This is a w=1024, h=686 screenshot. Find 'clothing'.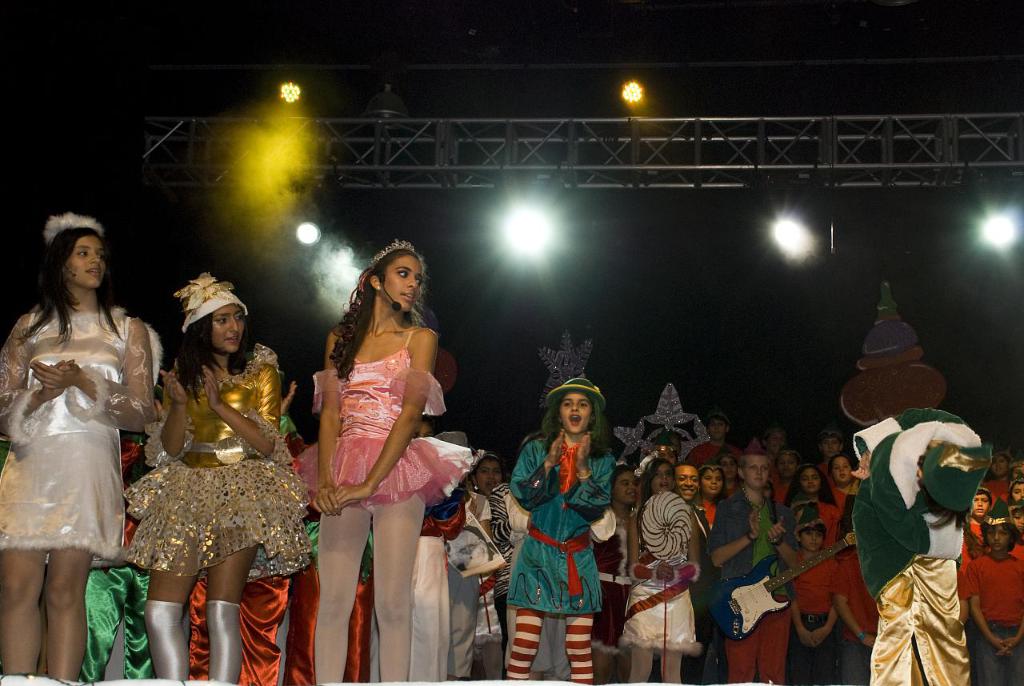
Bounding box: x1=878, y1=553, x2=962, y2=685.
